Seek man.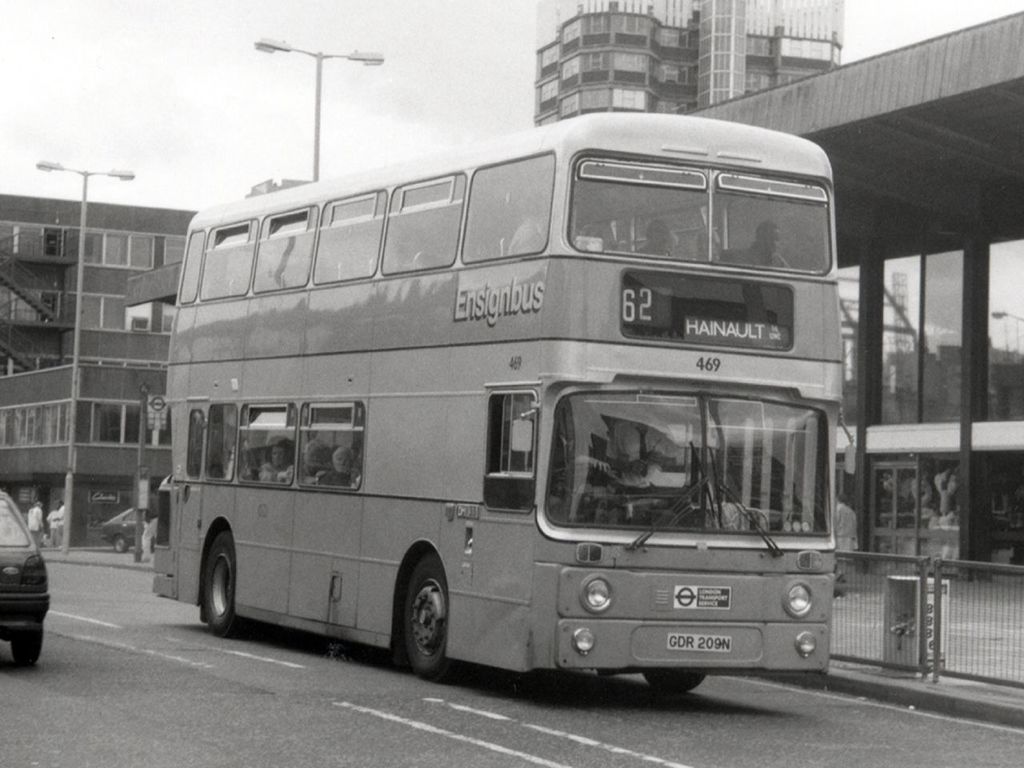
box=[258, 442, 294, 478].
